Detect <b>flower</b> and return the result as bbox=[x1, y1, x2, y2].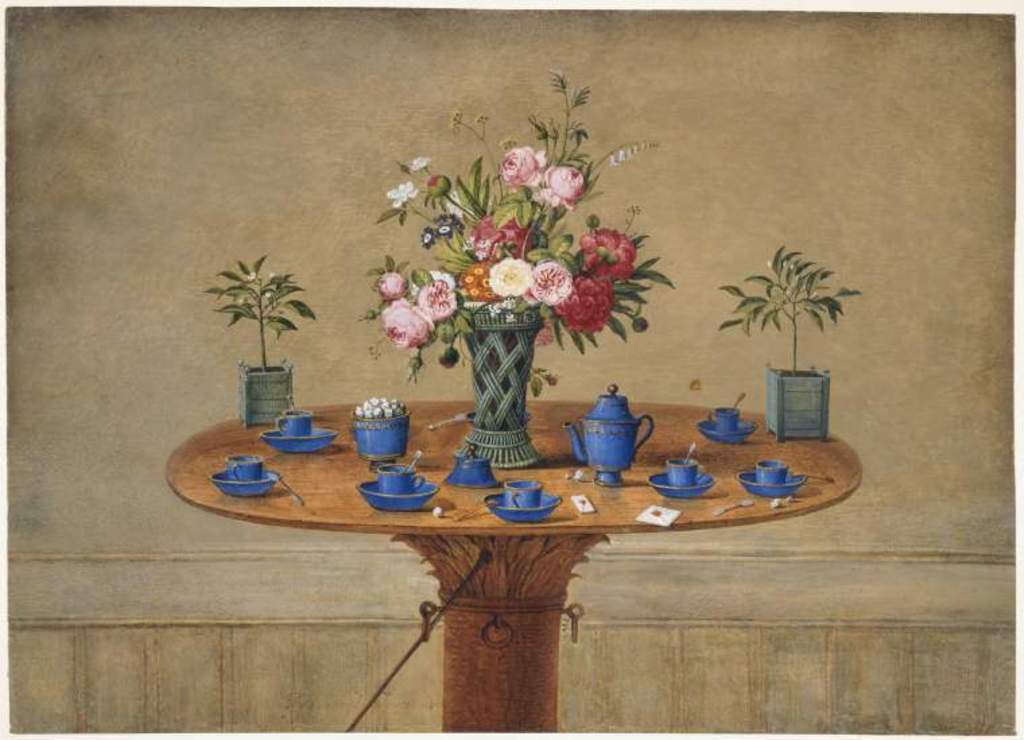
bbox=[408, 155, 430, 171].
